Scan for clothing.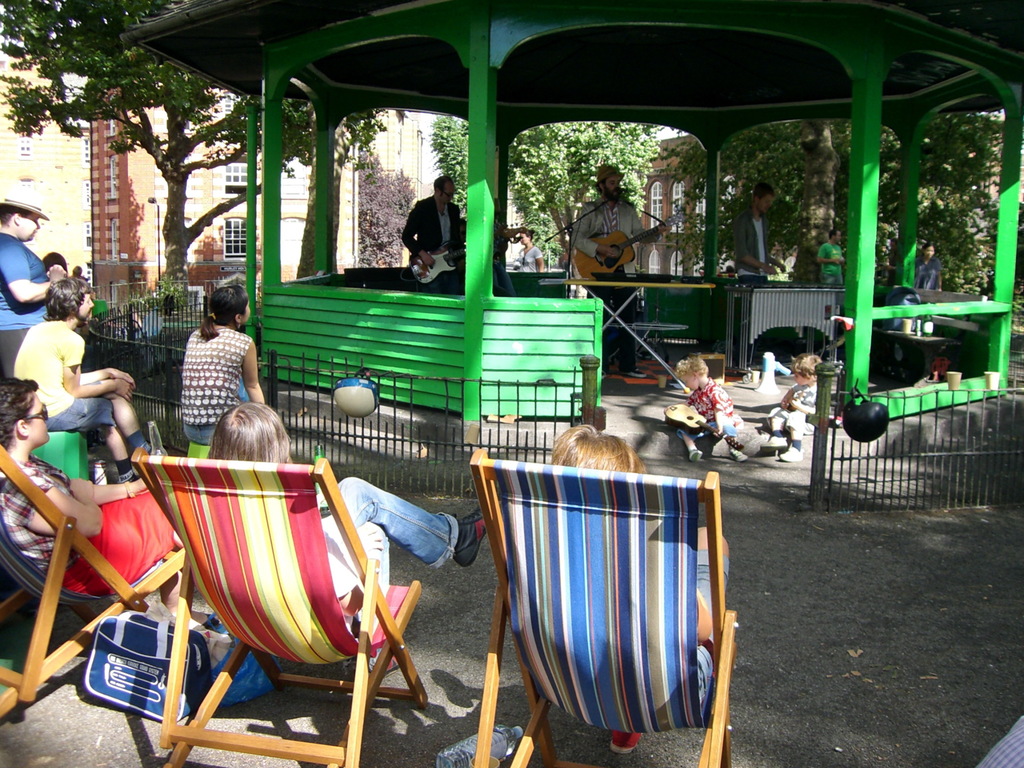
Scan result: bbox=[732, 216, 771, 274].
